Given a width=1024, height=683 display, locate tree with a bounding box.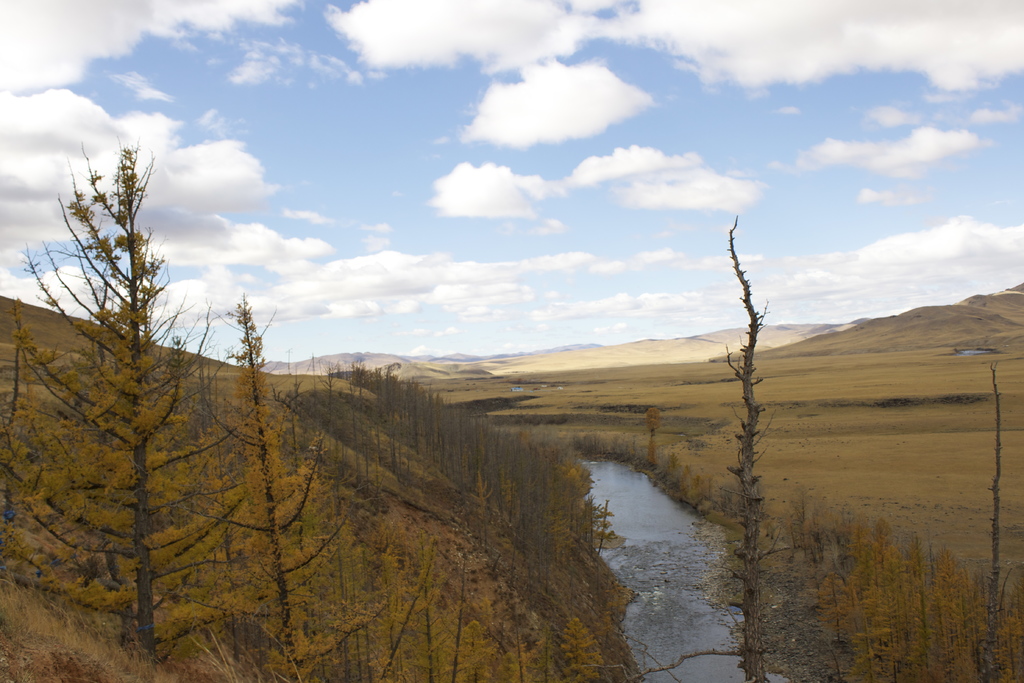
Located: region(506, 432, 591, 612).
